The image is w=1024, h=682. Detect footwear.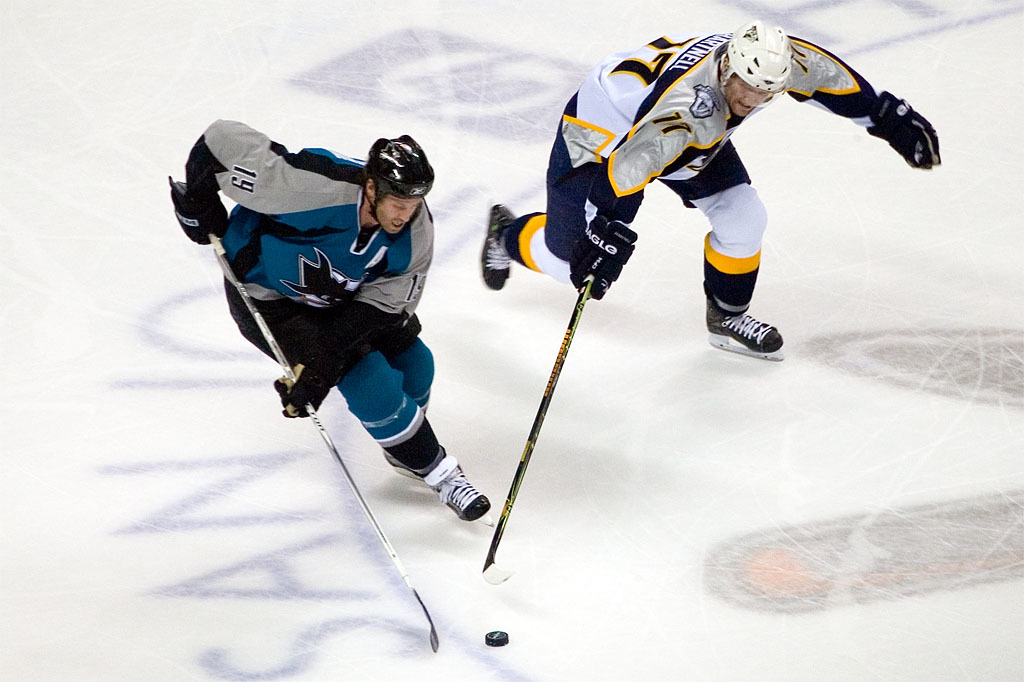
Detection: Rect(465, 197, 519, 293).
